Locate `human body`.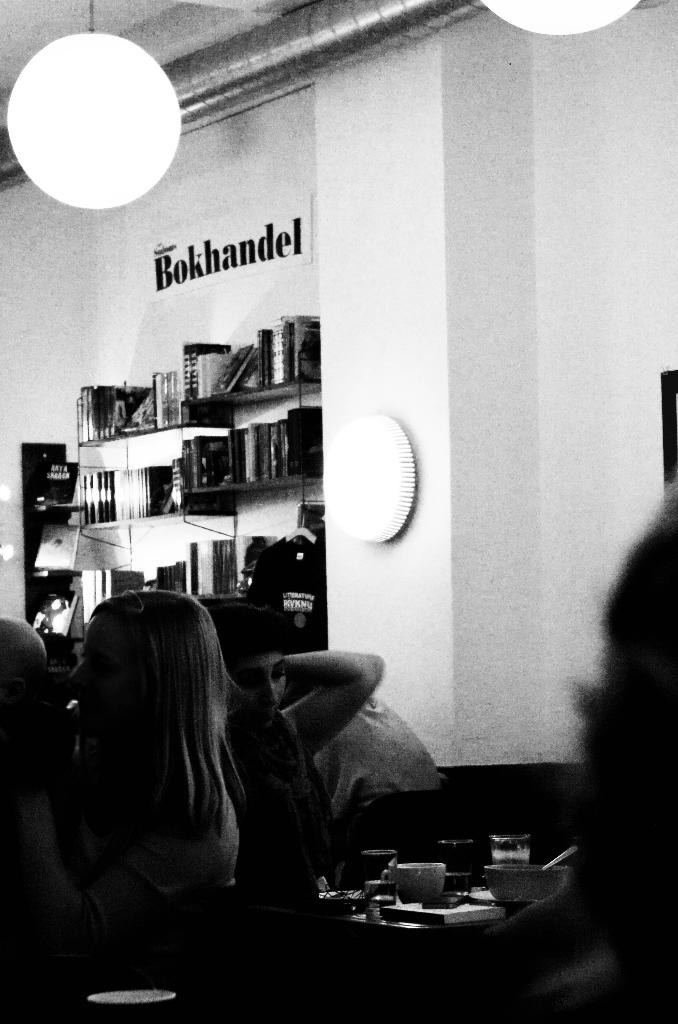
Bounding box: box(26, 535, 308, 973).
